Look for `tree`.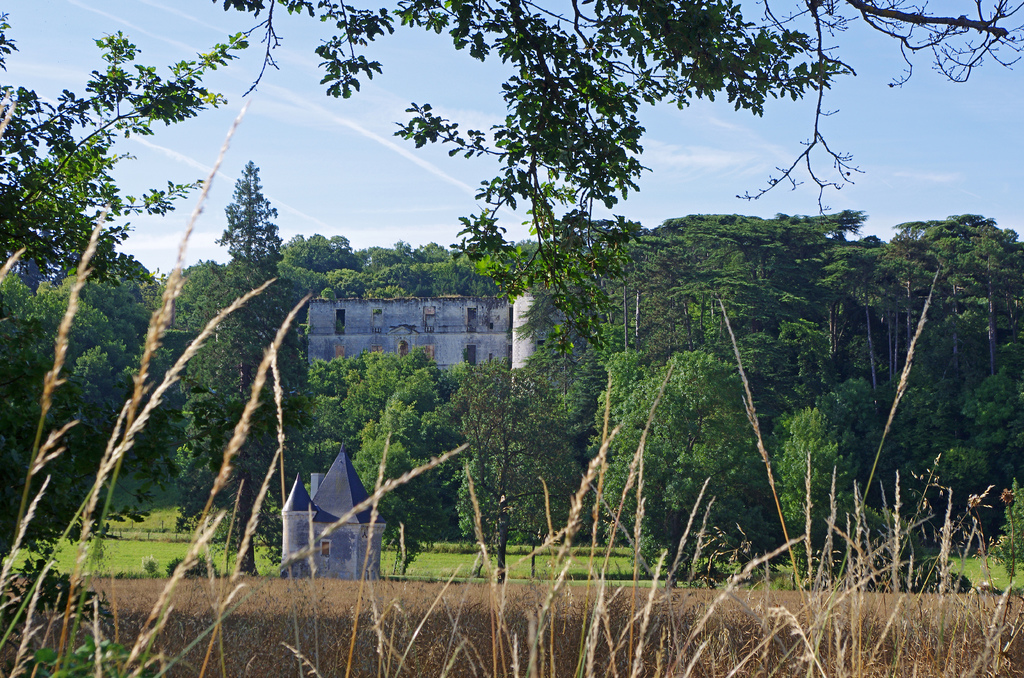
Found: bbox=[162, 251, 228, 393].
